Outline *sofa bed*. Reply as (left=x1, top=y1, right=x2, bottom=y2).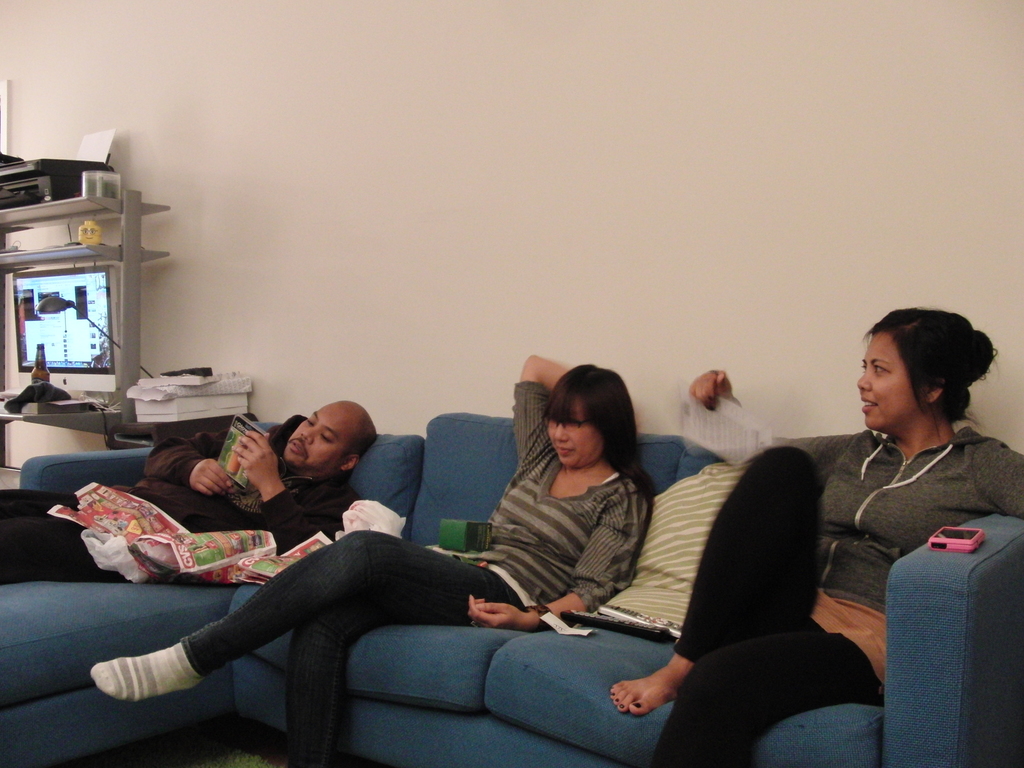
(left=0, top=409, right=1022, bottom=767).
